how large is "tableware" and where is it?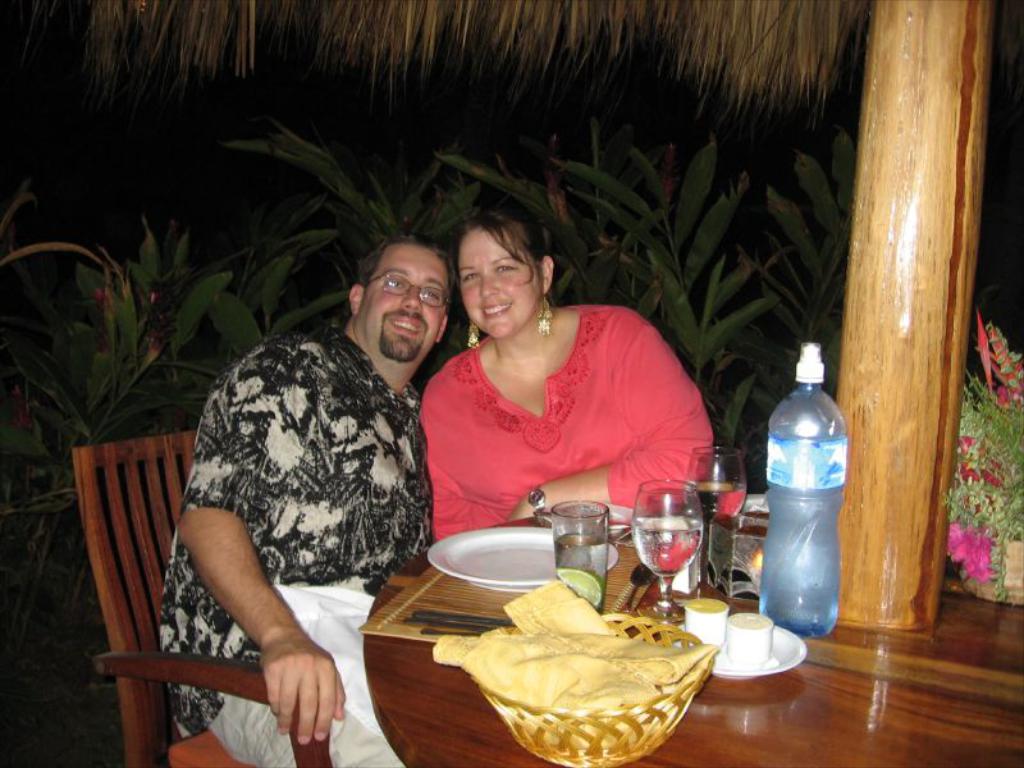
Bounding box: (left=535, top=498, right=640, bottom=550).
